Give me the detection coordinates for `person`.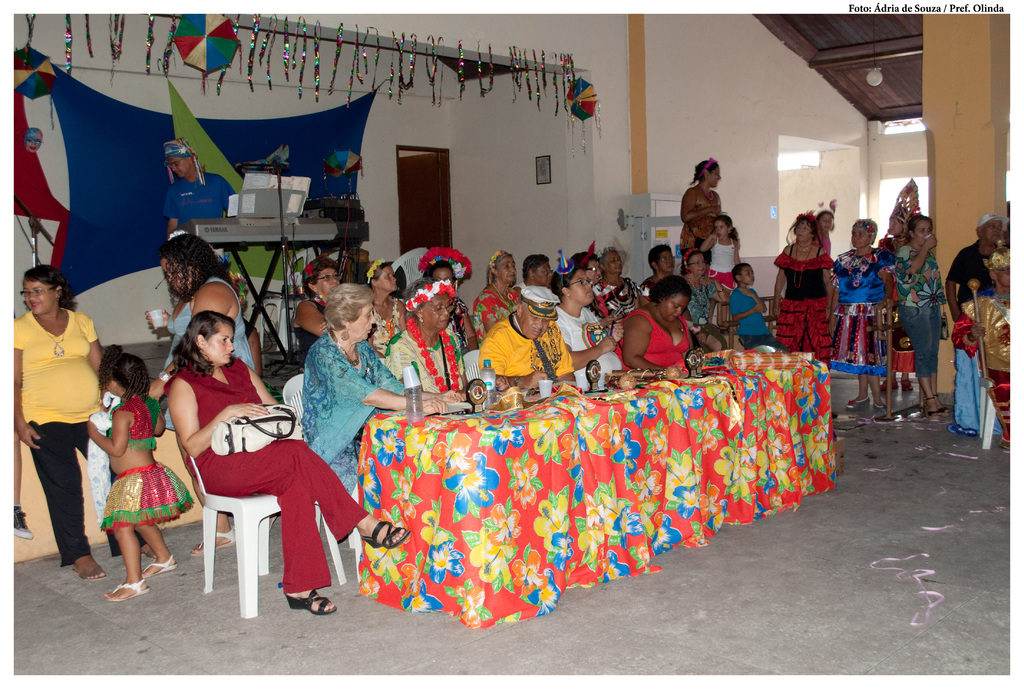
bbox(473, 251, 519, 348).
